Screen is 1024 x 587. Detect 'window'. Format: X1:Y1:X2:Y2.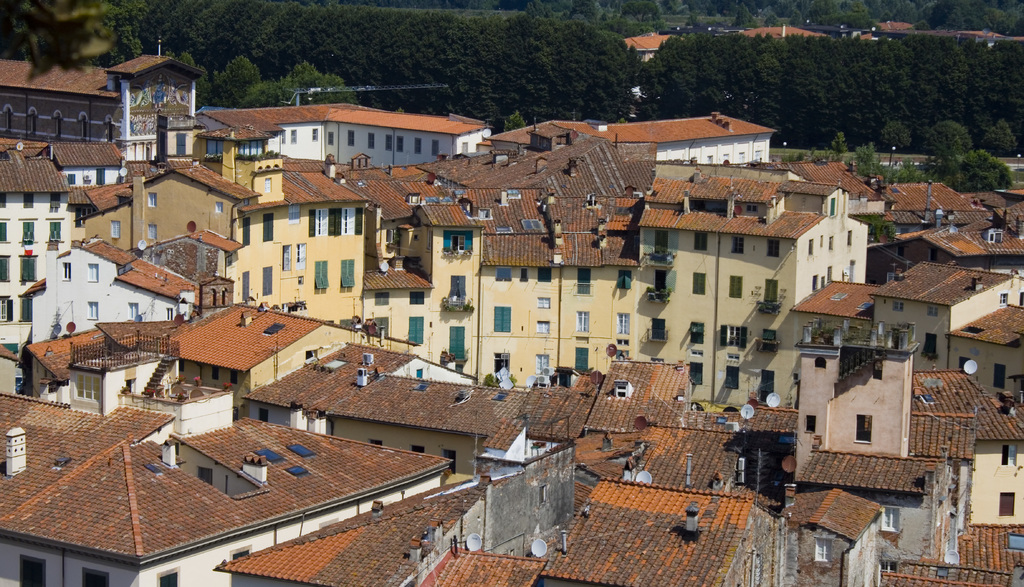
76:565:112:586.
